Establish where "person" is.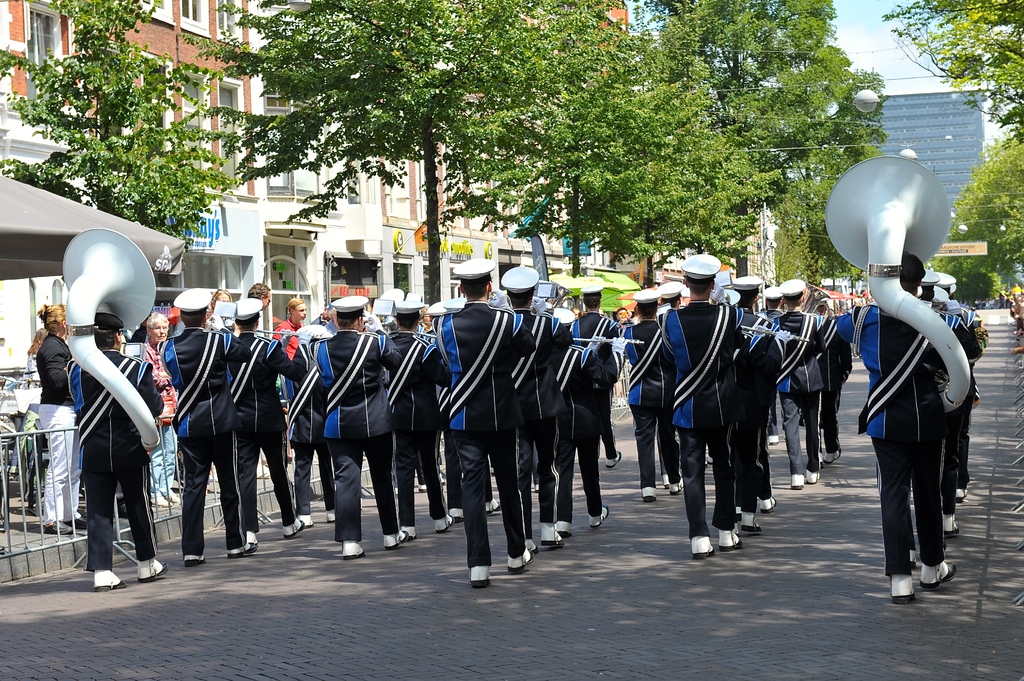
Established at bbox(564, 278, 646, 472).
